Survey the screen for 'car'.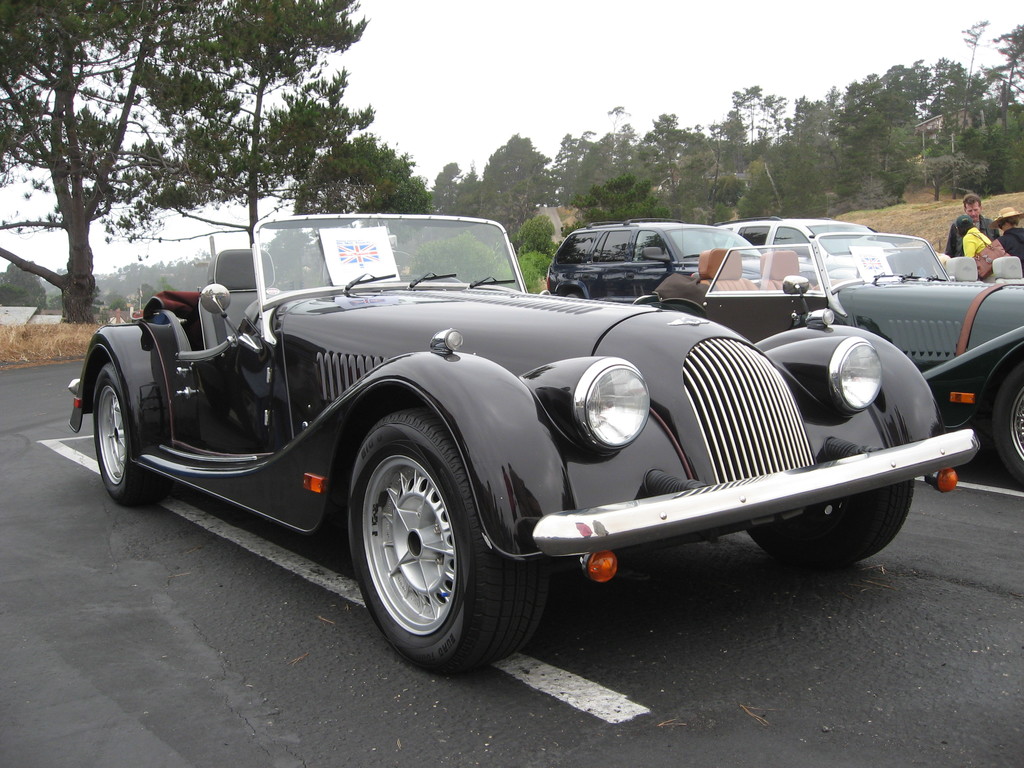
Survey found: 86, 206, 960, 671.
